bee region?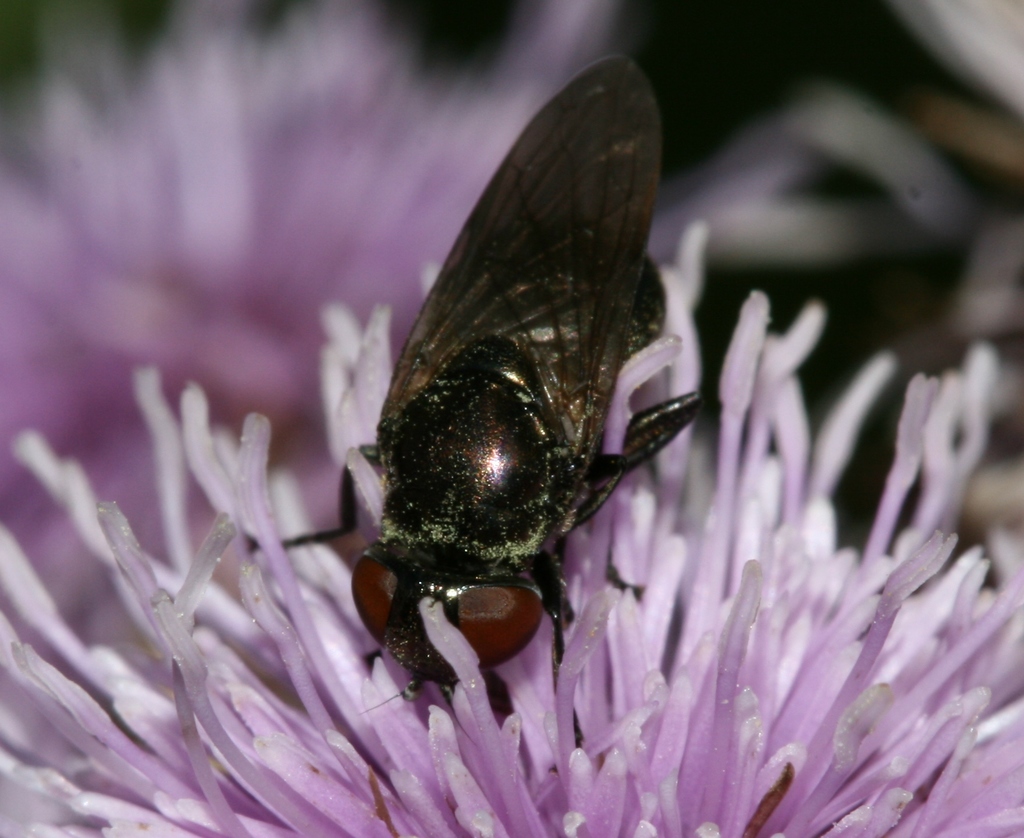
216/54/712/716
